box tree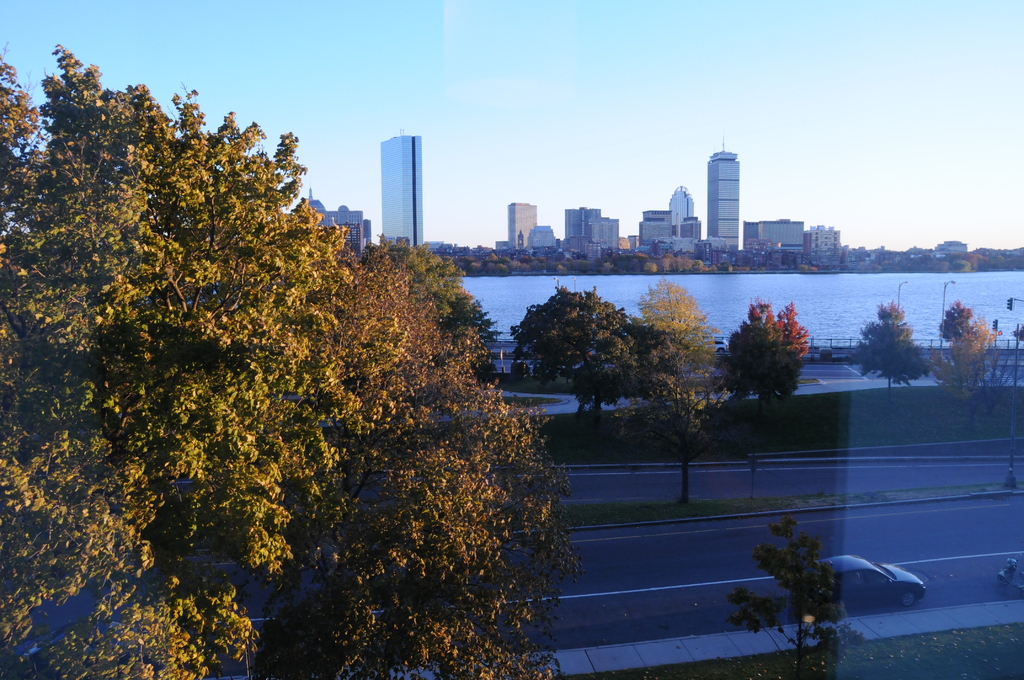
l=852, t=292, r=935, b=419
